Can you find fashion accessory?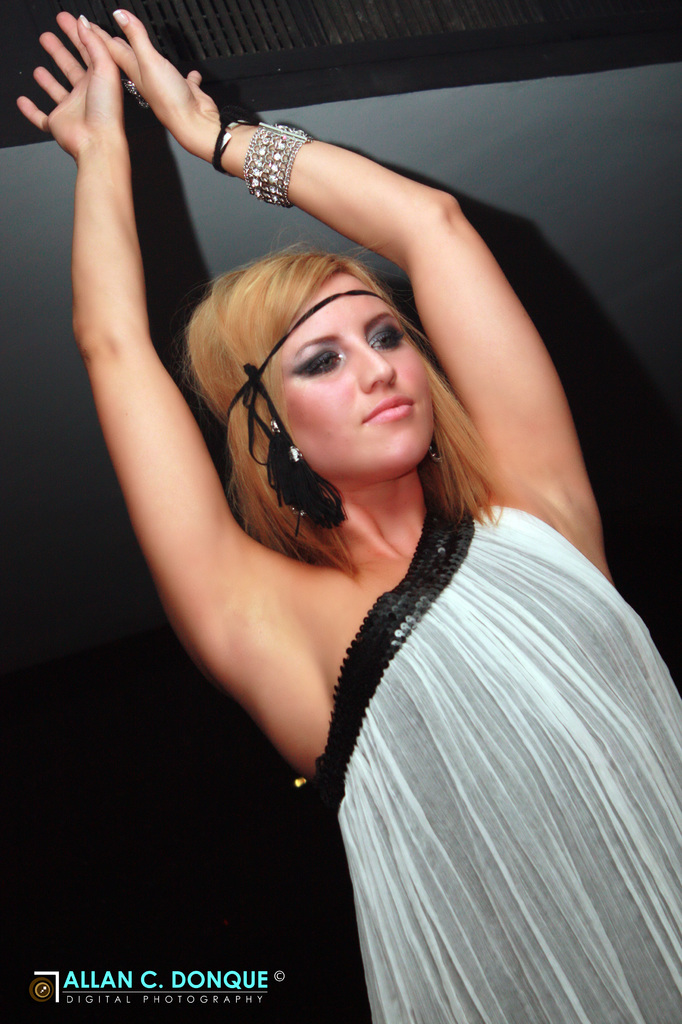
Yes, bounding box: bbox=[235, 116, 321, 211].
